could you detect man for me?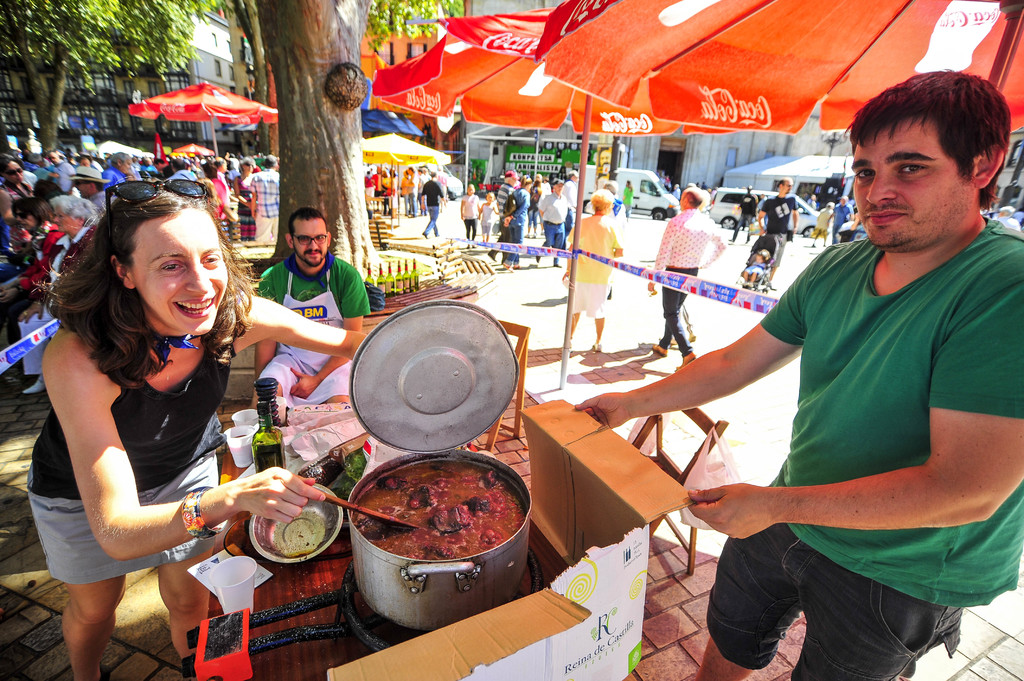
Detection result: [751,173,802,296].
